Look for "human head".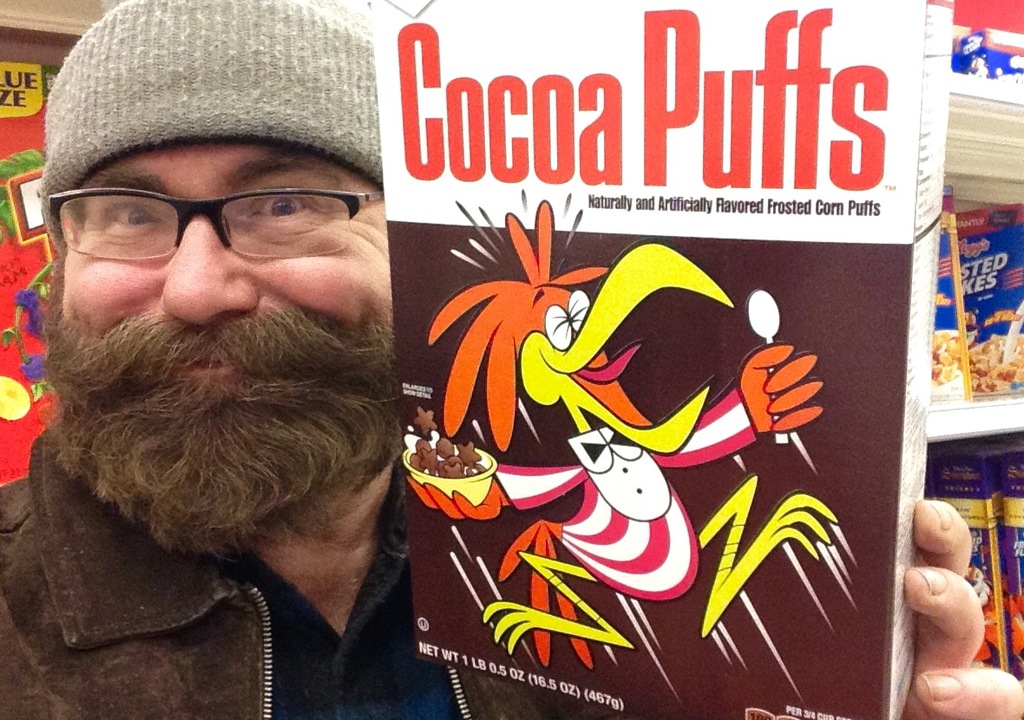
Found: 25:16:398:441.
